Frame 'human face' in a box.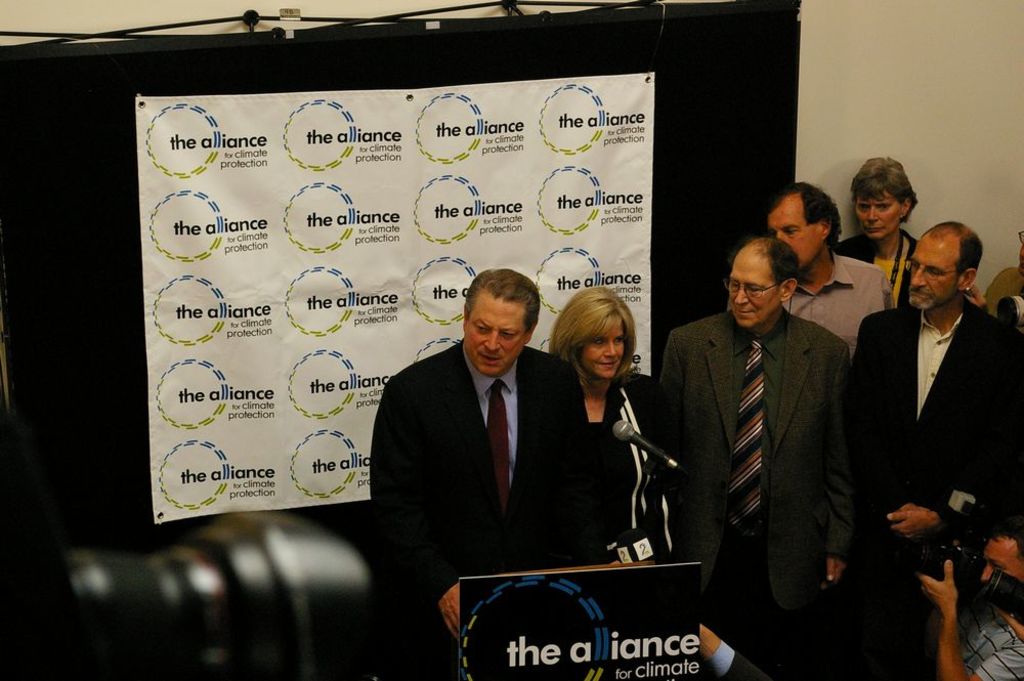
[x1=908, y1=243, x2=956, y2=312].
